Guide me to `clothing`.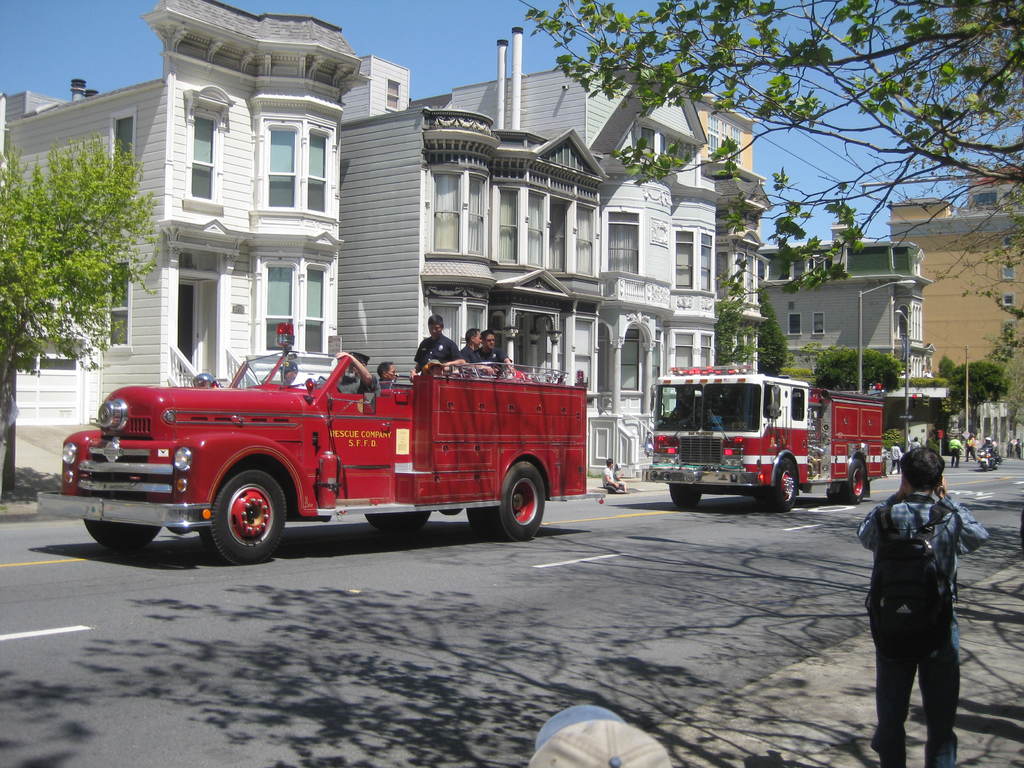
Guidance: bbox=[860, 449, 975, 767].
